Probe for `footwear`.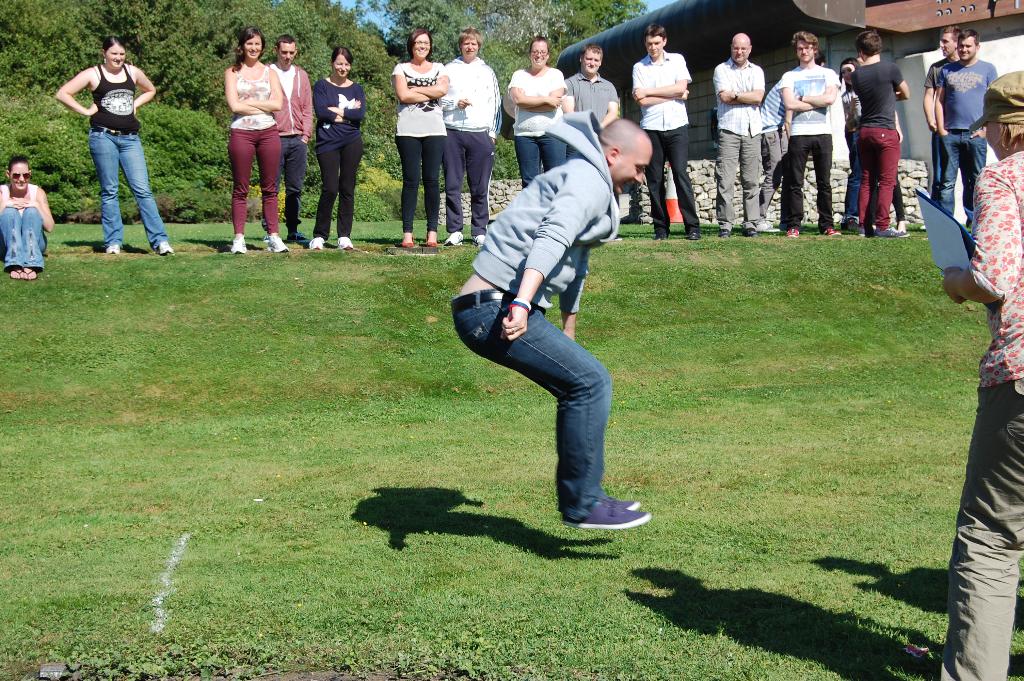
Probe result: box=[335, 236, 353, 250].
